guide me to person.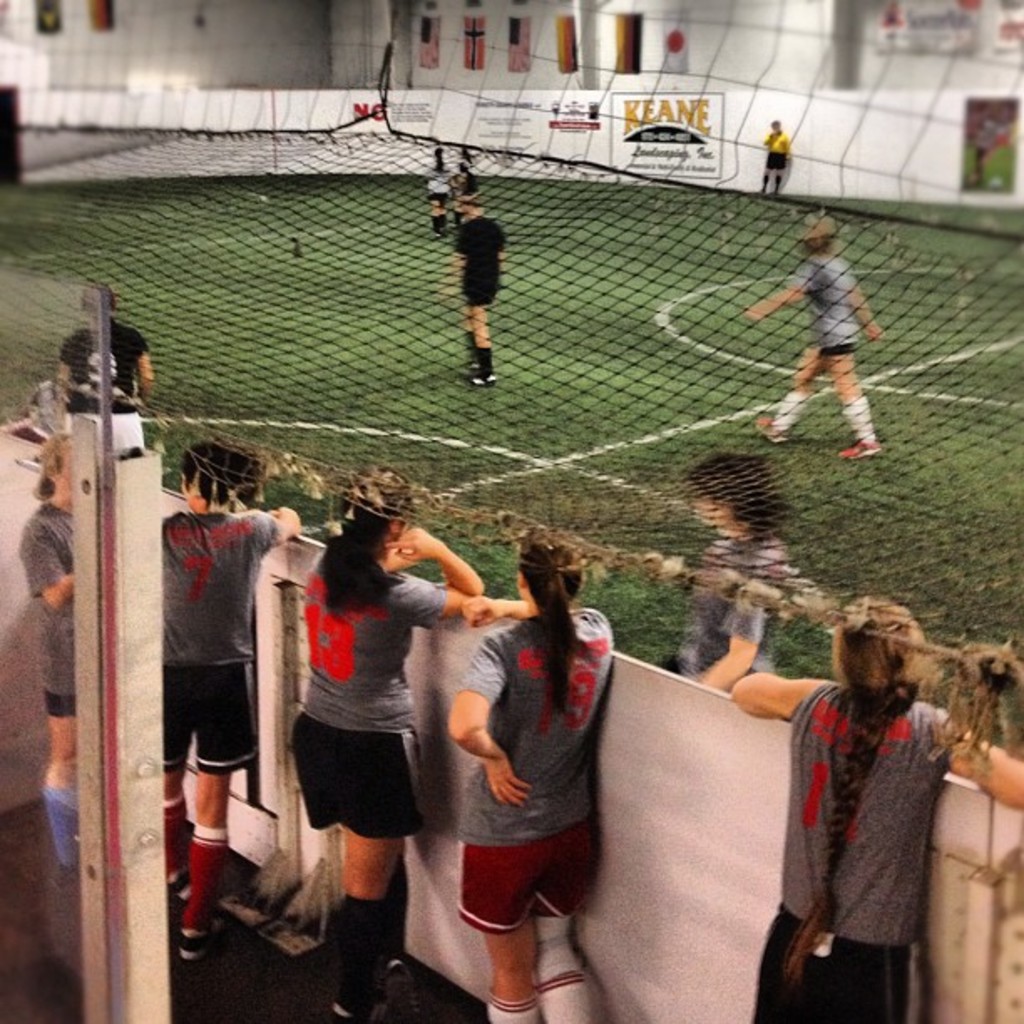
Guidance: 47,274,147,405.
